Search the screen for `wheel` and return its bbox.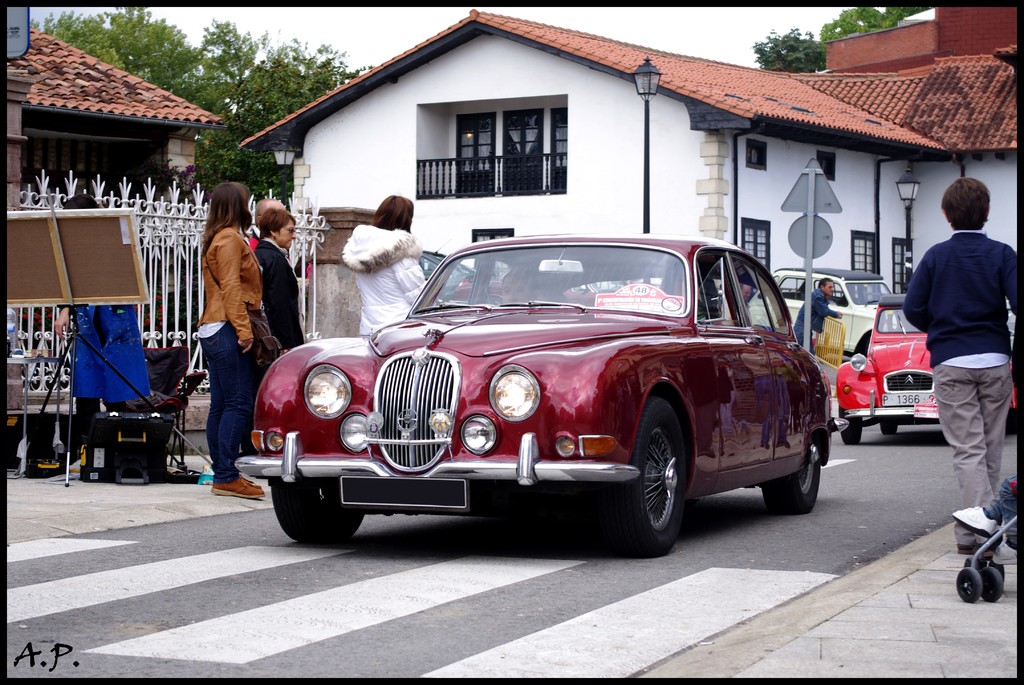
Found: (left=762, top=435, right=820, bottom=515).
